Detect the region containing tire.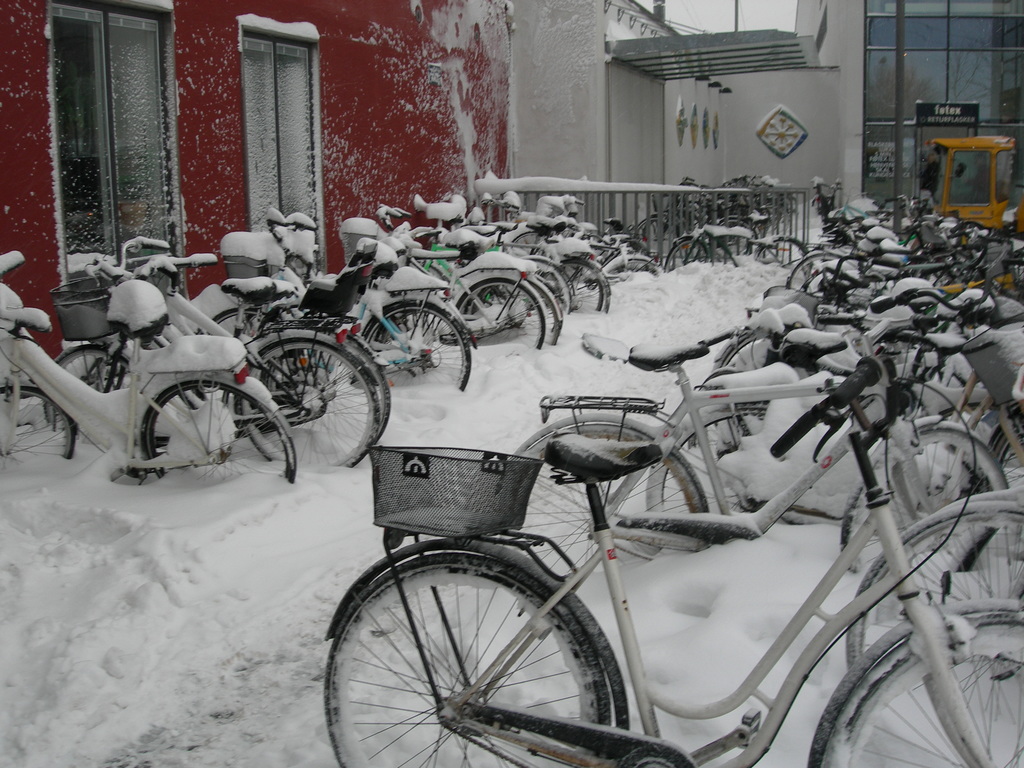
[851, 500, 1023, 673].
